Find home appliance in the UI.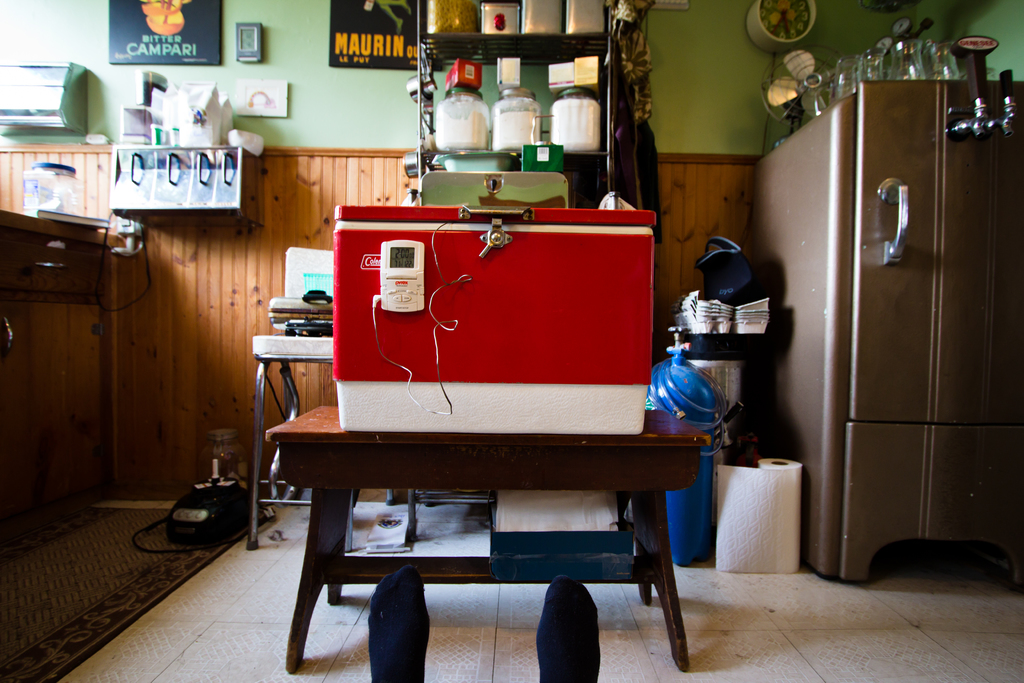
UI element at 331:202:658:439.
